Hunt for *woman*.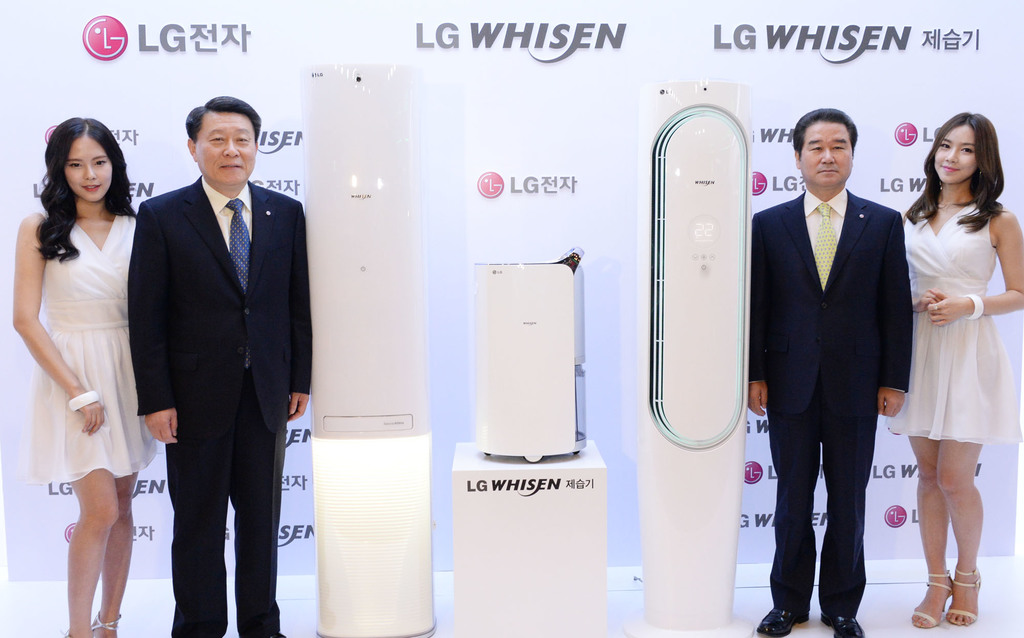
Hunted down at [x1=899, y1=112, x2=1023, y2=630].
